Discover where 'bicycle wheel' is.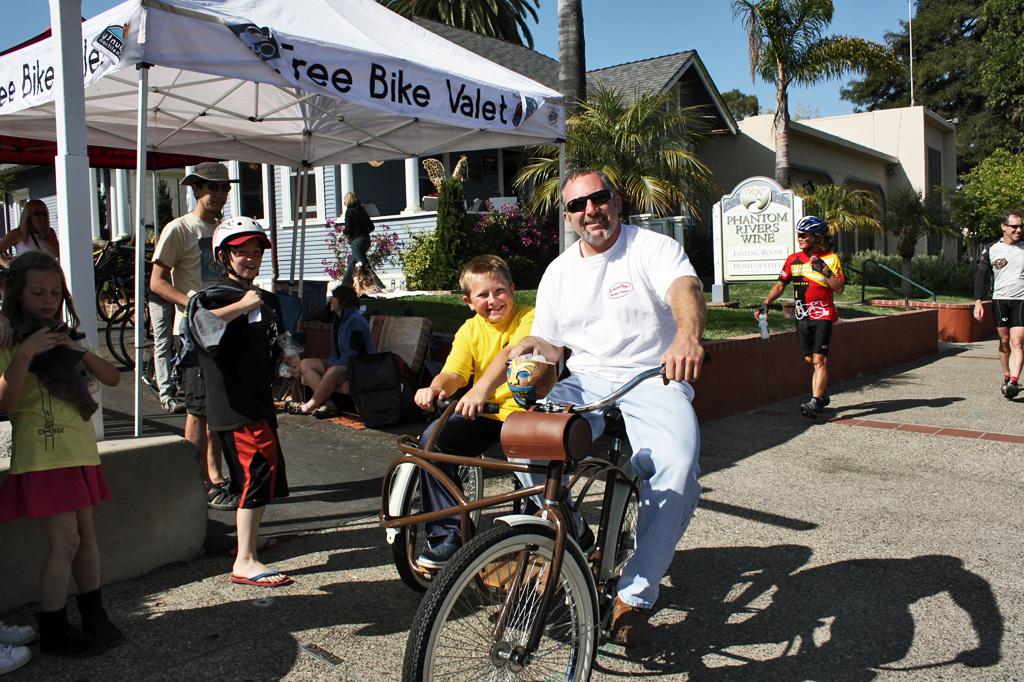
Discovered at 400:520:595:680.
